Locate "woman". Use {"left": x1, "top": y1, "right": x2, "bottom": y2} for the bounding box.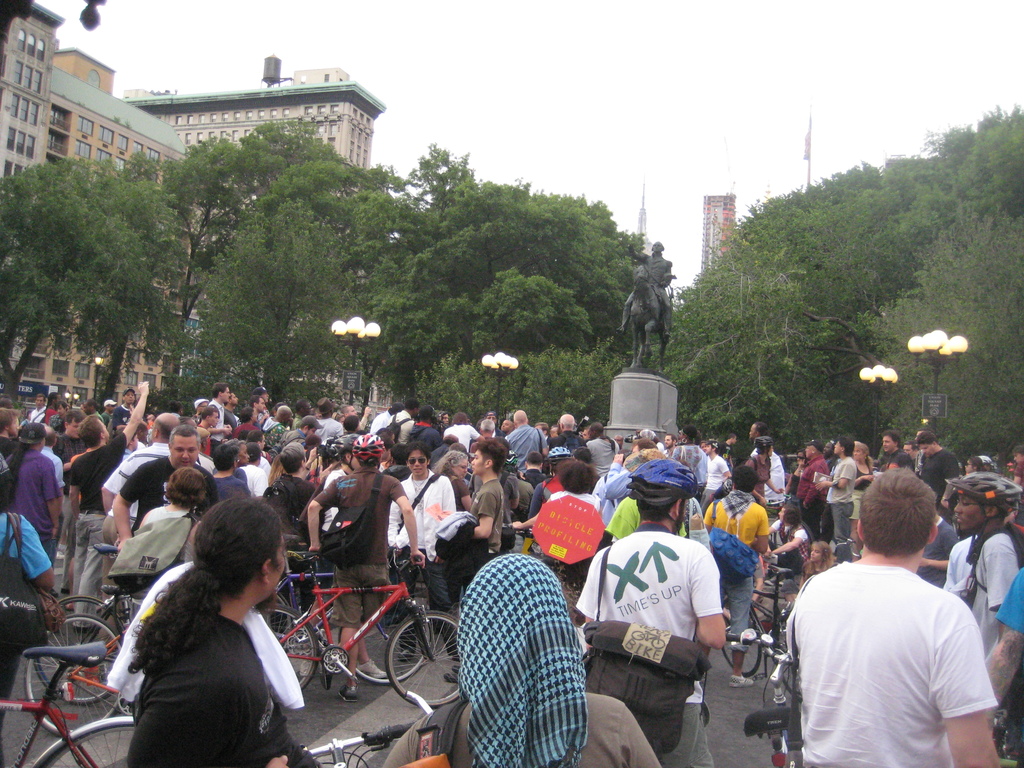
{"left": 127, "top": 466, "right": 214, "bottom": 616}.
